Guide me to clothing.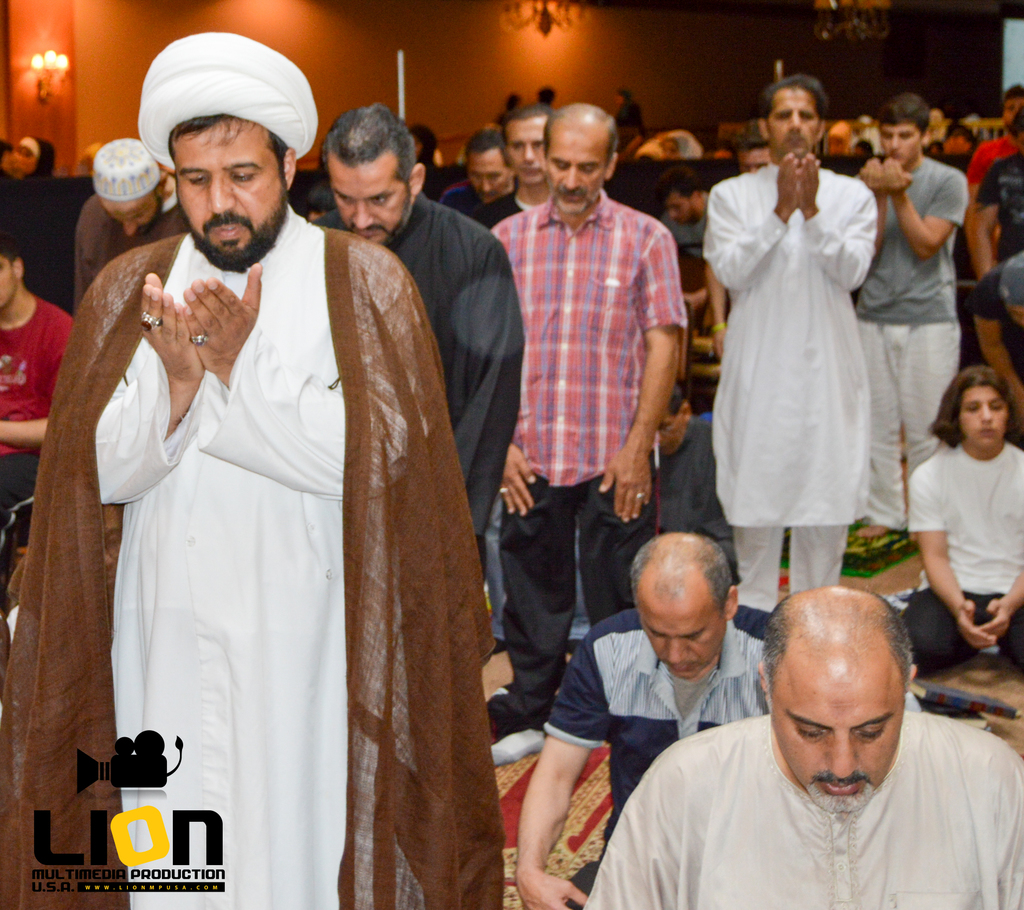
Guidance: [left=488, top=188, right=687, bottom=735].
